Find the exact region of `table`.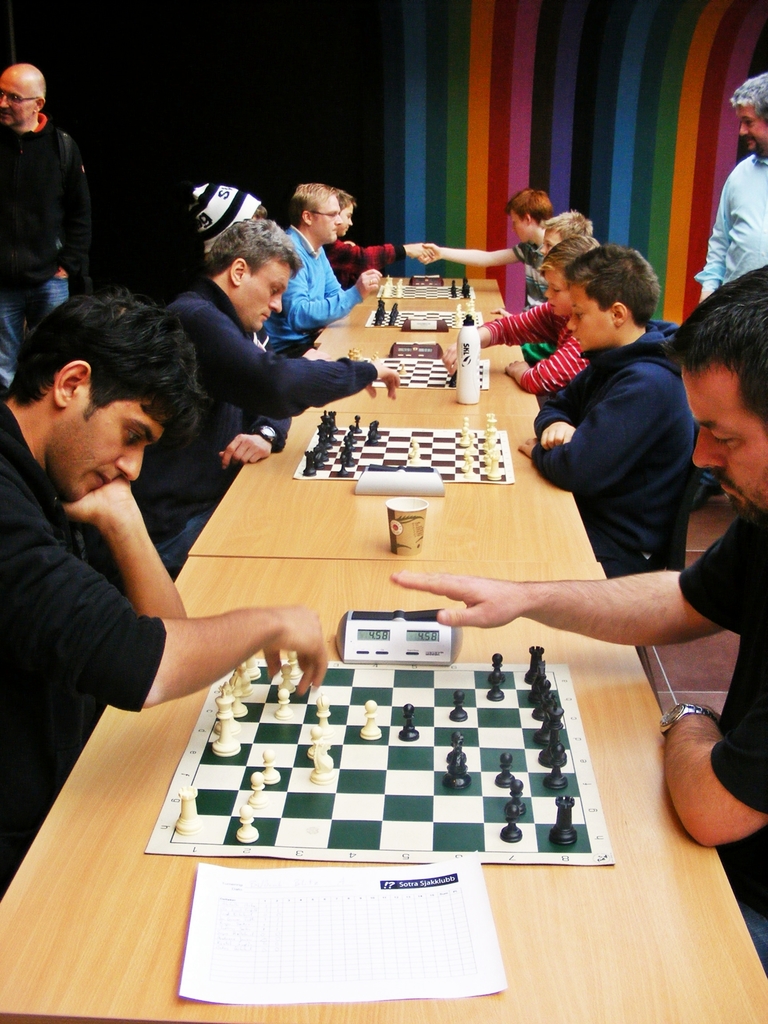
Exact region: bbox=[0, 548, 767, 1023].
